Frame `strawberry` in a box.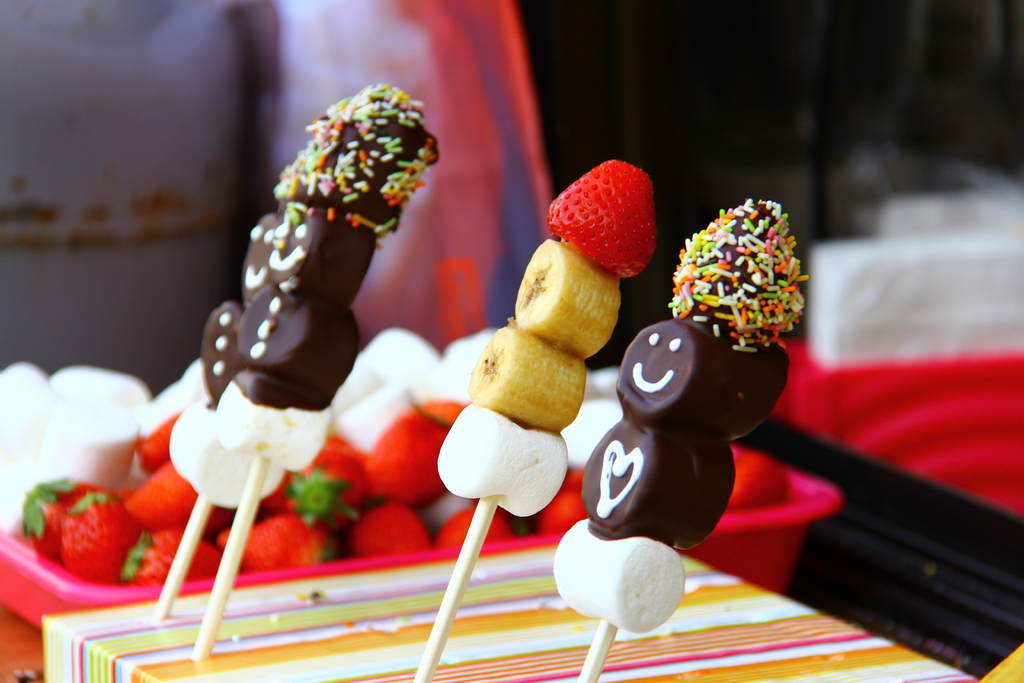
BBox(356, 393, 483, 511).
